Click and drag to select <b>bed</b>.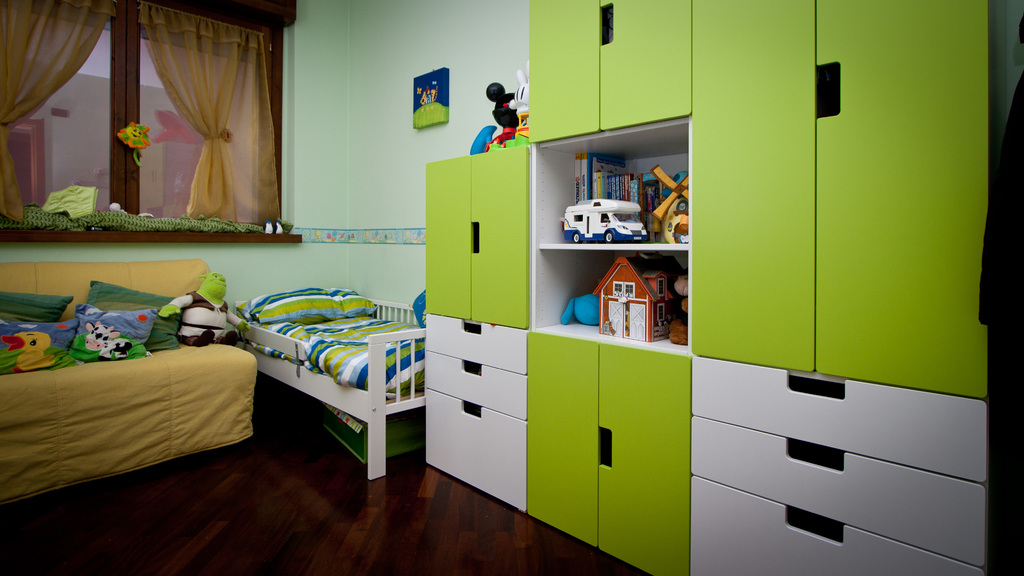
Selection: {"left": 221, "top": 281, "right": 429, "bottom": 481}.
